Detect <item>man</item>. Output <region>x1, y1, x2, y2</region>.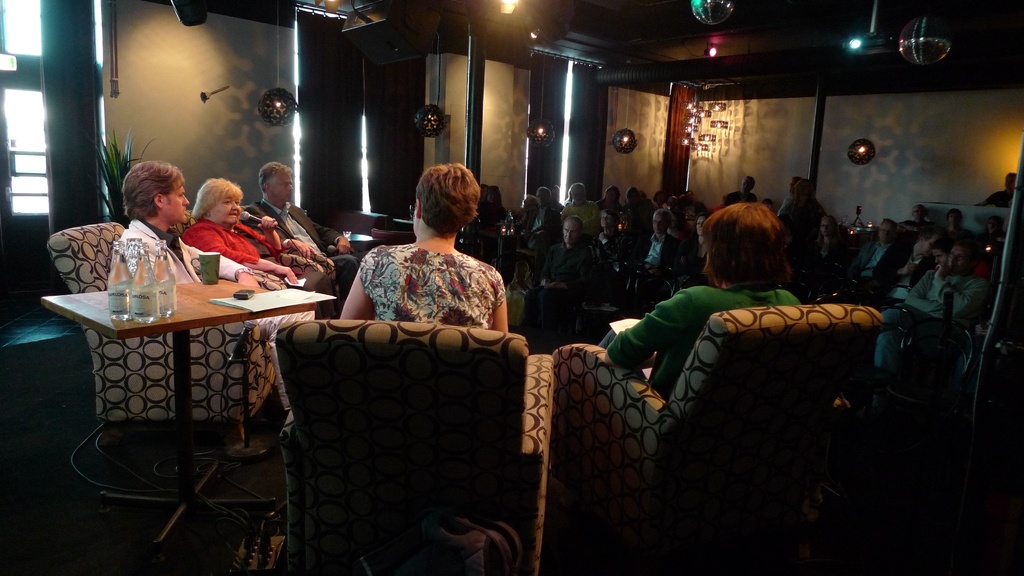
<region>627, 209, 680, 300</region>.
